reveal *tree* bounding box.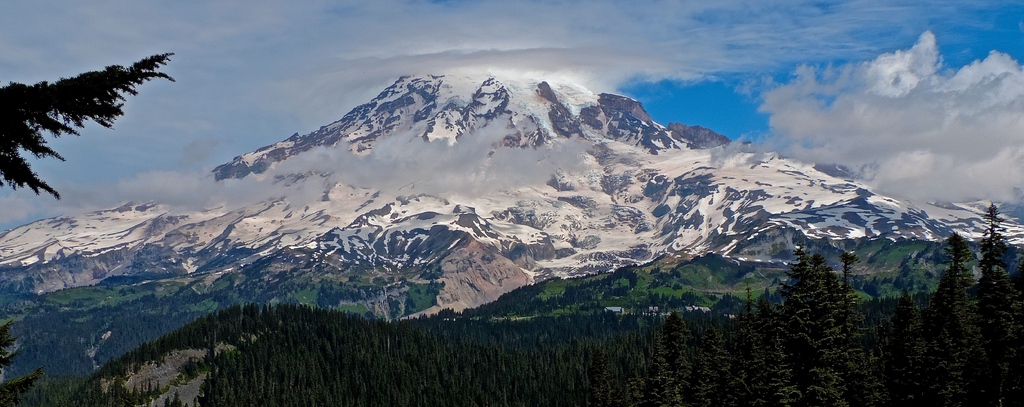
Revealed: bbox=[978, 223, 1019, 406].
